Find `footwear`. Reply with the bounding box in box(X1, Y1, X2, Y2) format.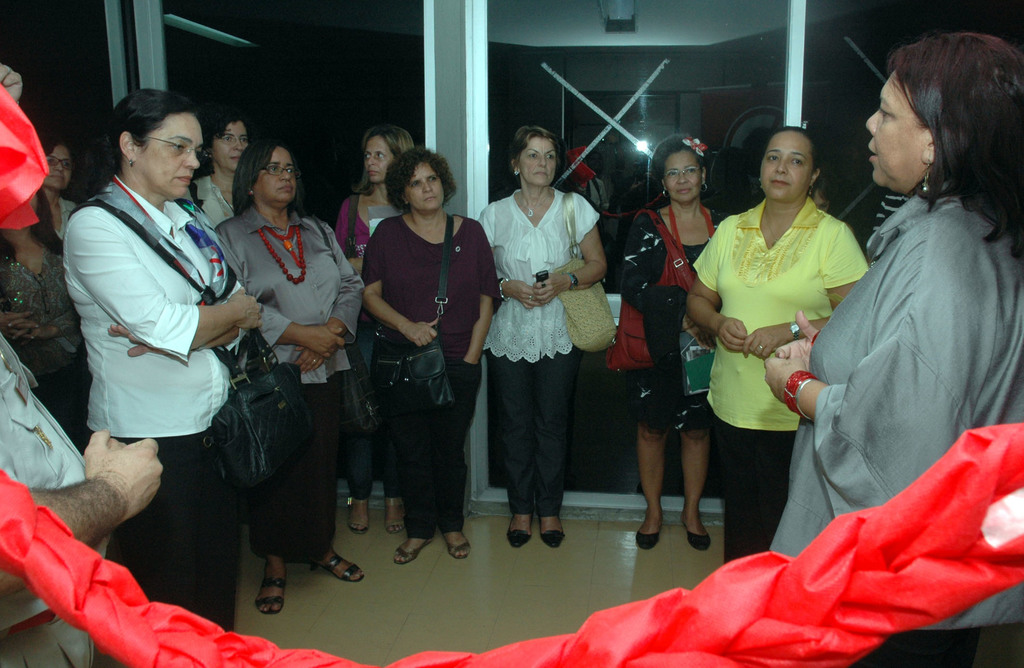
box(685, 530, 714, 554).
